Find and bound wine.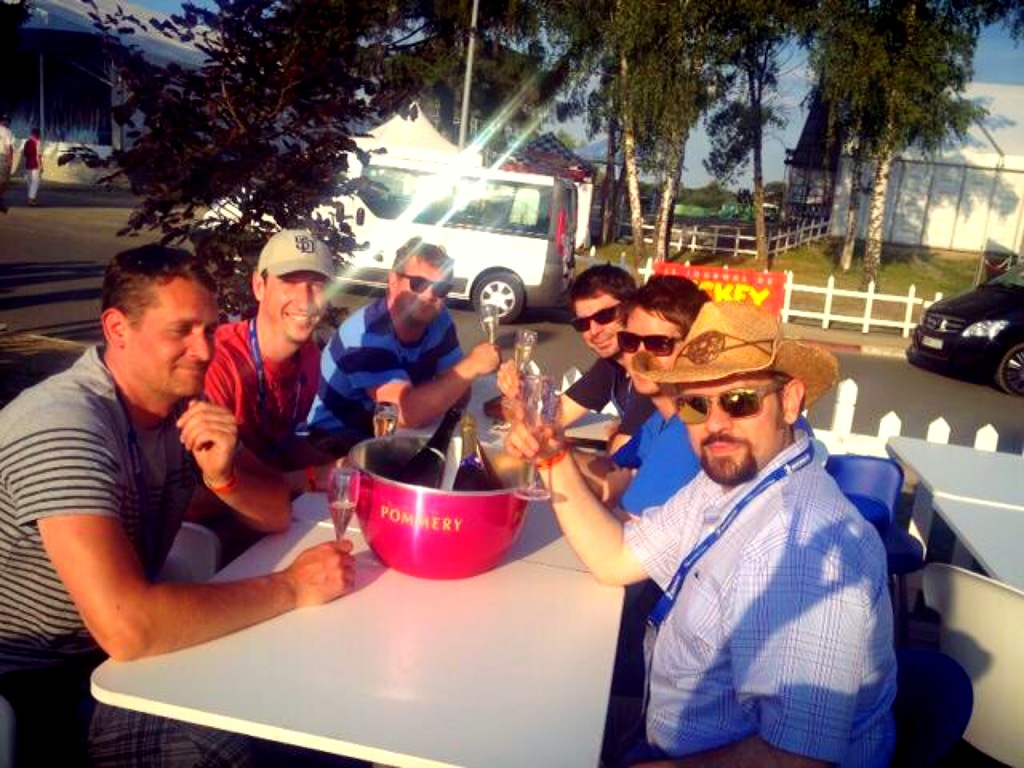
Bound: 373/411/399/438.
